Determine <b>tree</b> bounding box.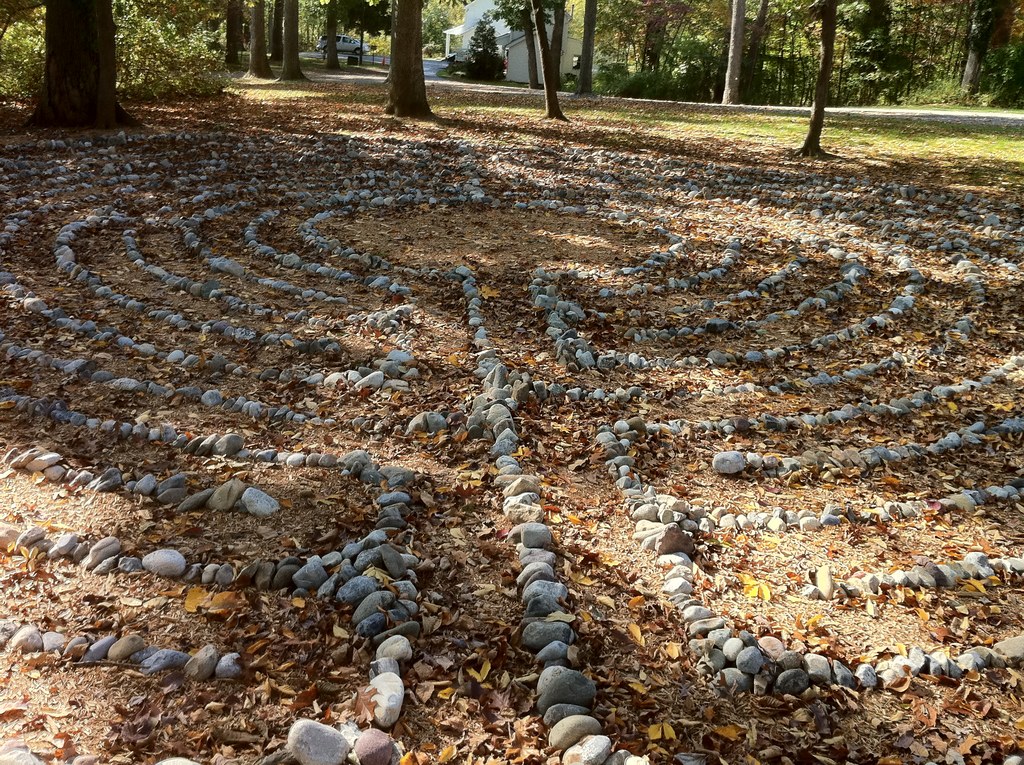
Determined: {"left": 483, "top": 0, "right": 542, "bottom": 86}.
